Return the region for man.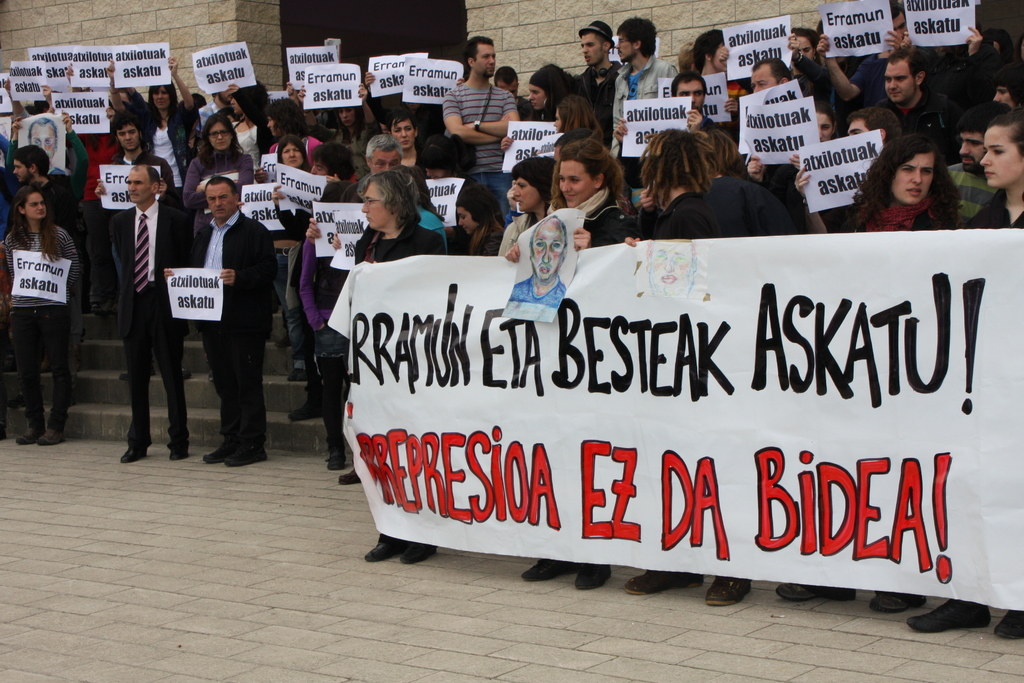
(570, 18, 626, 143).
